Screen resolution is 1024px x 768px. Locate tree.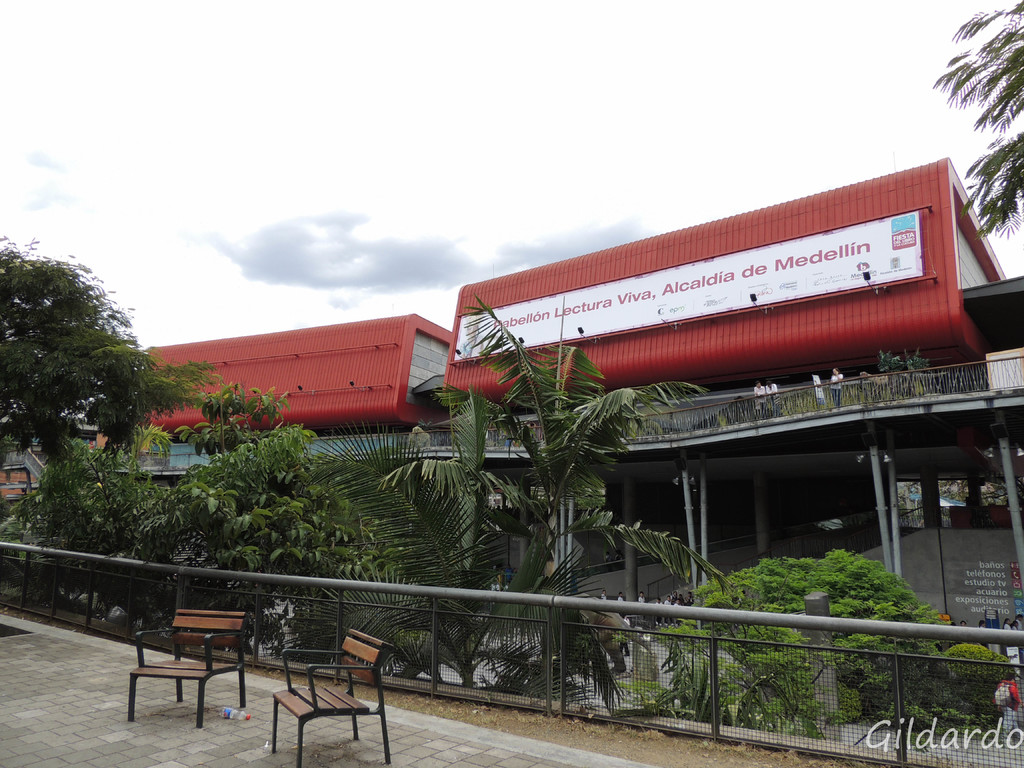
detection(656, 547, 943, 730).
